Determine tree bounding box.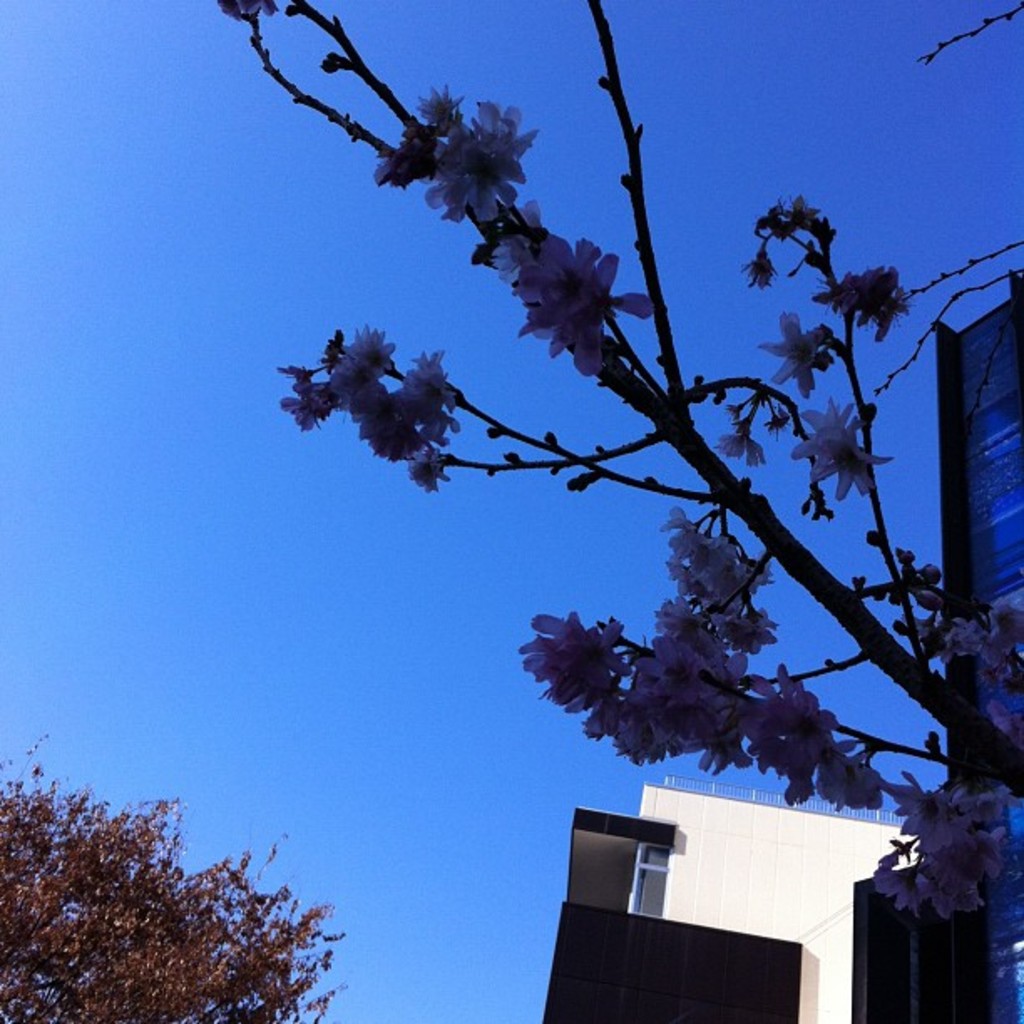
Determined: rect(23, 800, 330, 1012).
